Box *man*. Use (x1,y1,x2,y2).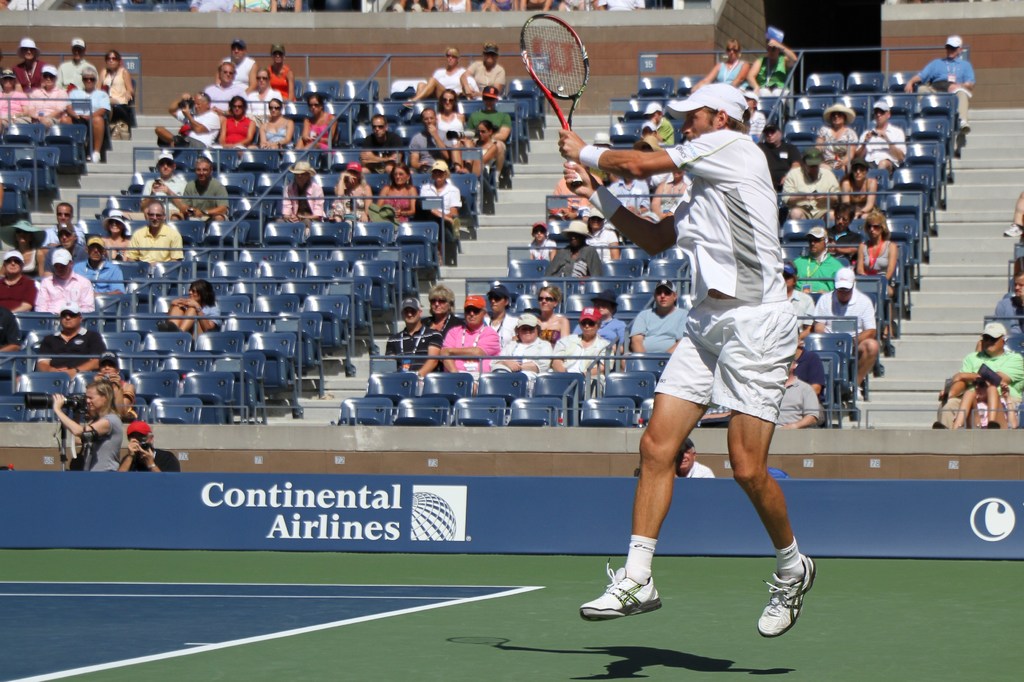
(467,89,509,188).
